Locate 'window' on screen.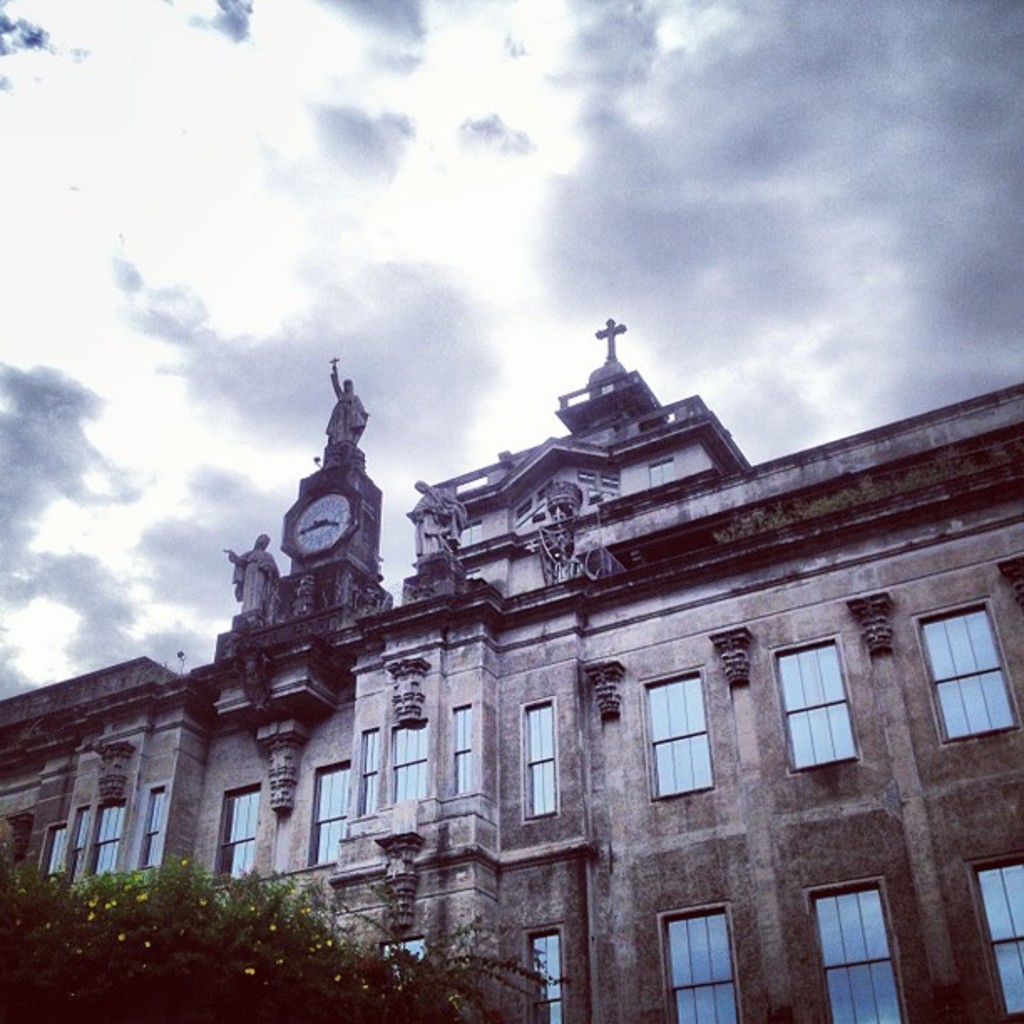
On screen at [left=392, top=721, right=422, bottom=798].
